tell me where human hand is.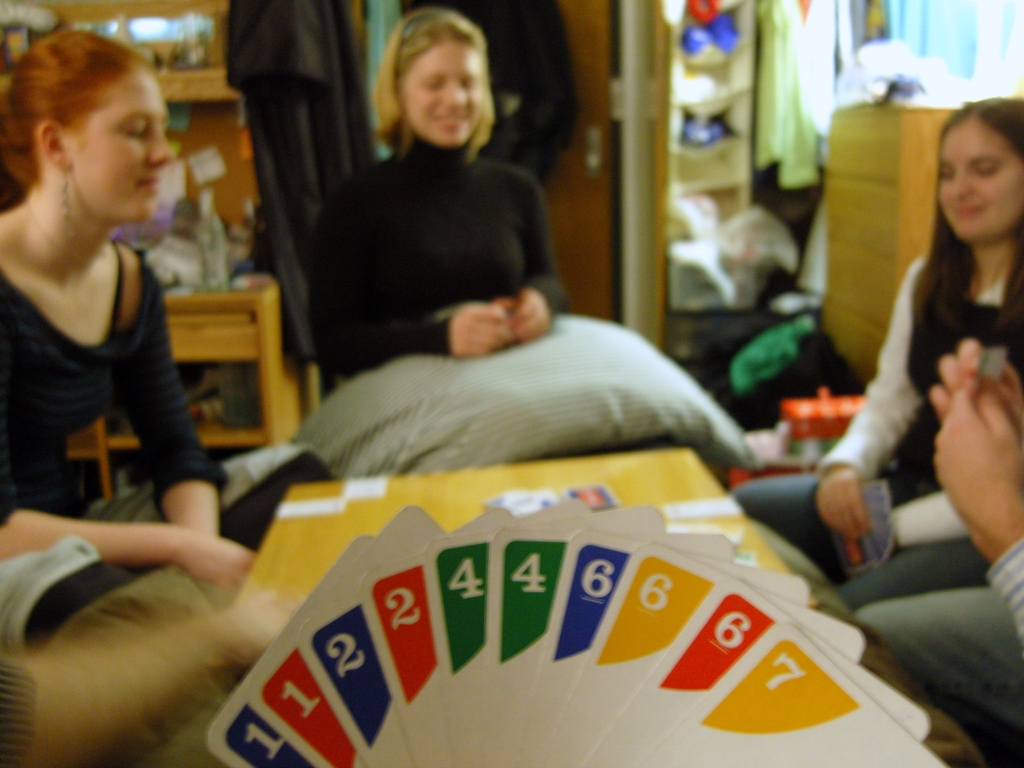
human hand is at box=[812, 466, 872, 545].
